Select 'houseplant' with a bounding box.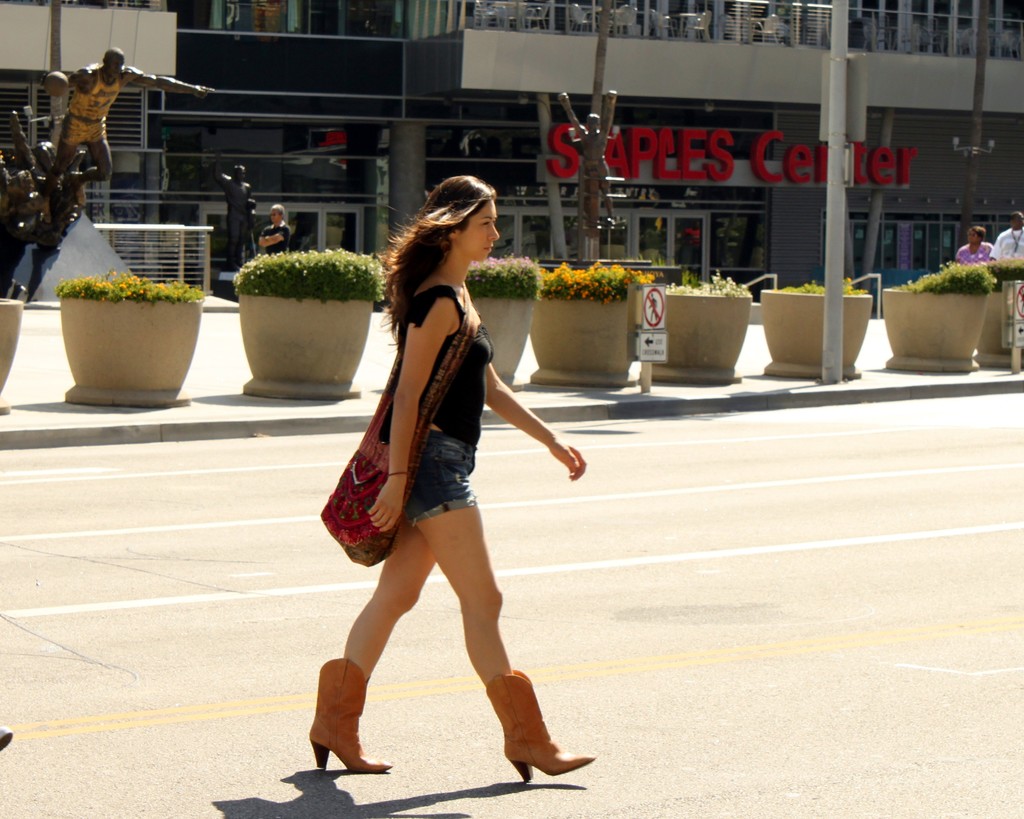
Rect(0, 285, 27, 419).
